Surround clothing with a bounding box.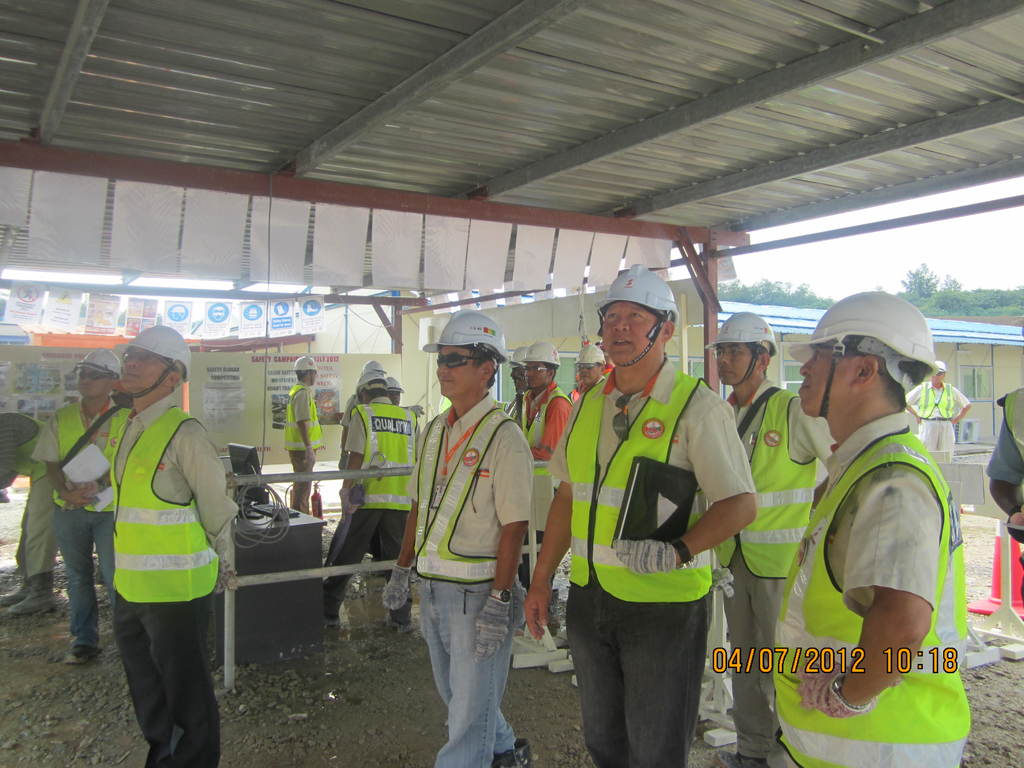
detection(780, 410, 972, 767).
